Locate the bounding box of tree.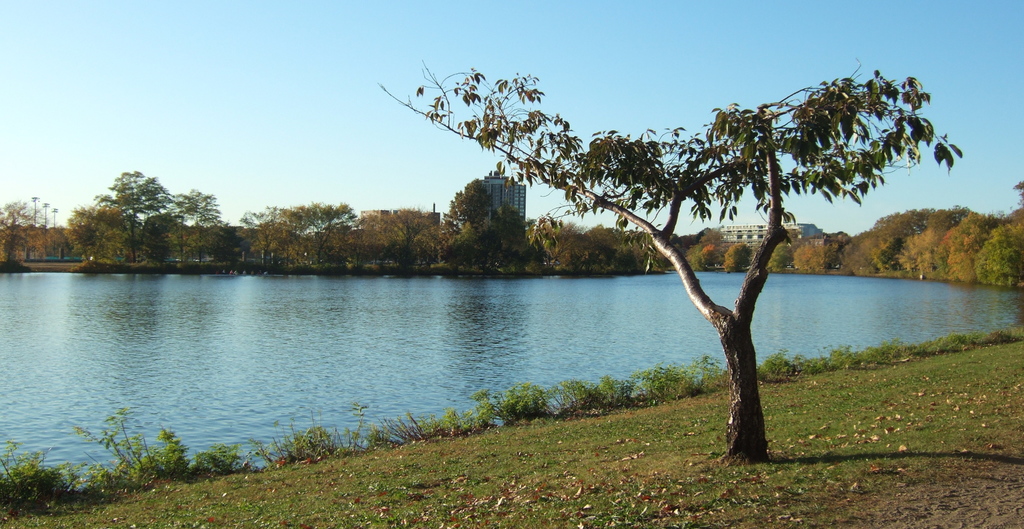
Bounding box: x1=374 y1=21 x2=957 y2=450.
